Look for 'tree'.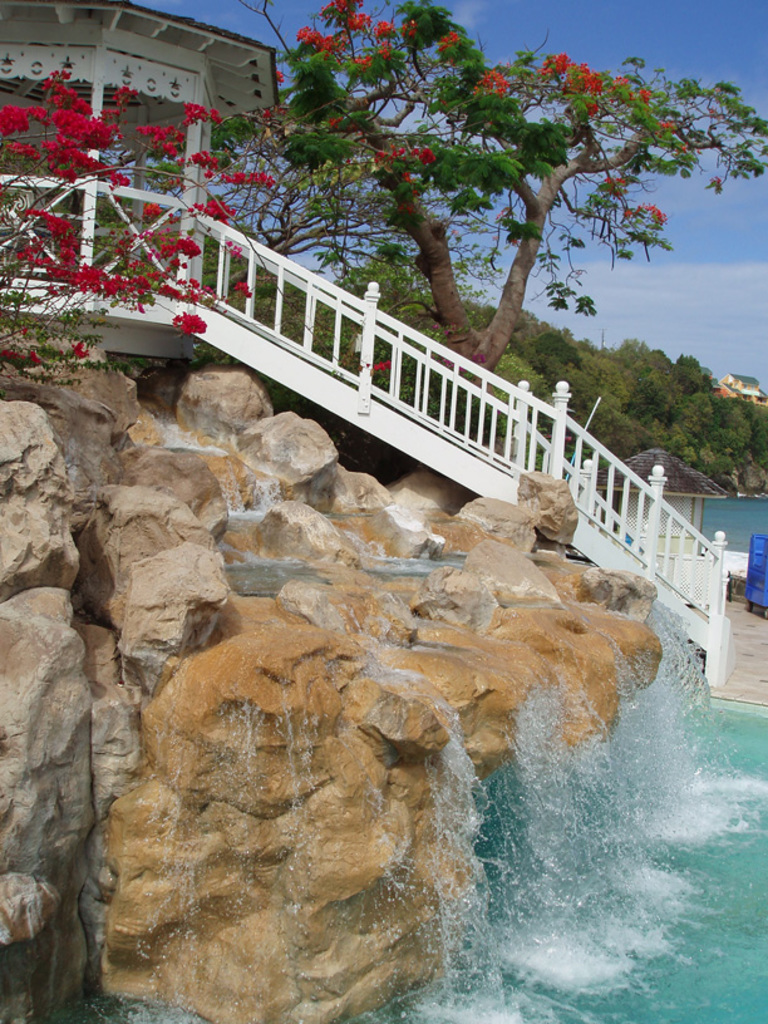
Found: [248,0,767,381].
